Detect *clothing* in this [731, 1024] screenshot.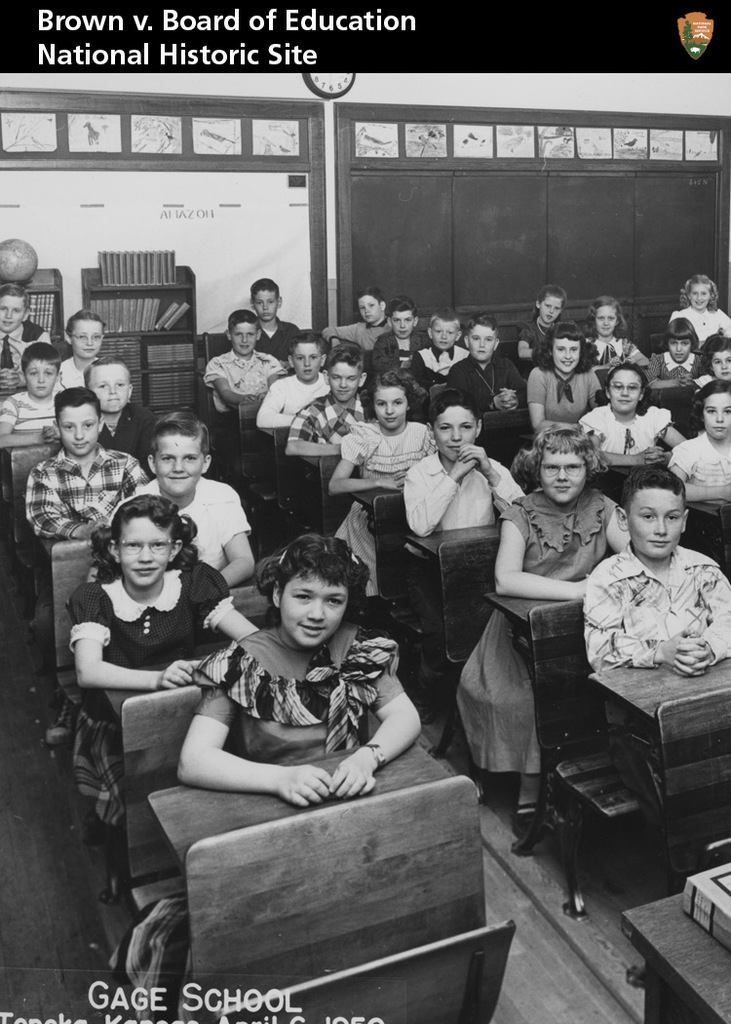
Detection: bbox(413, 338, 457, 402).
